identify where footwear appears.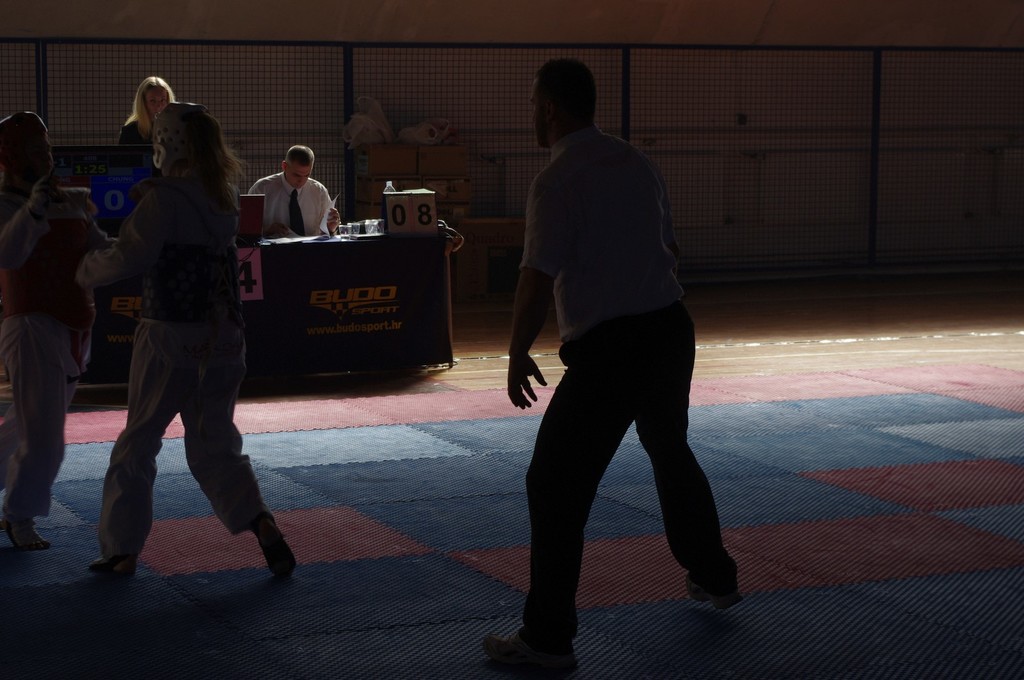
Appears at {"left": 82, "top": 556, "right": 141, "bottom": 582}.
